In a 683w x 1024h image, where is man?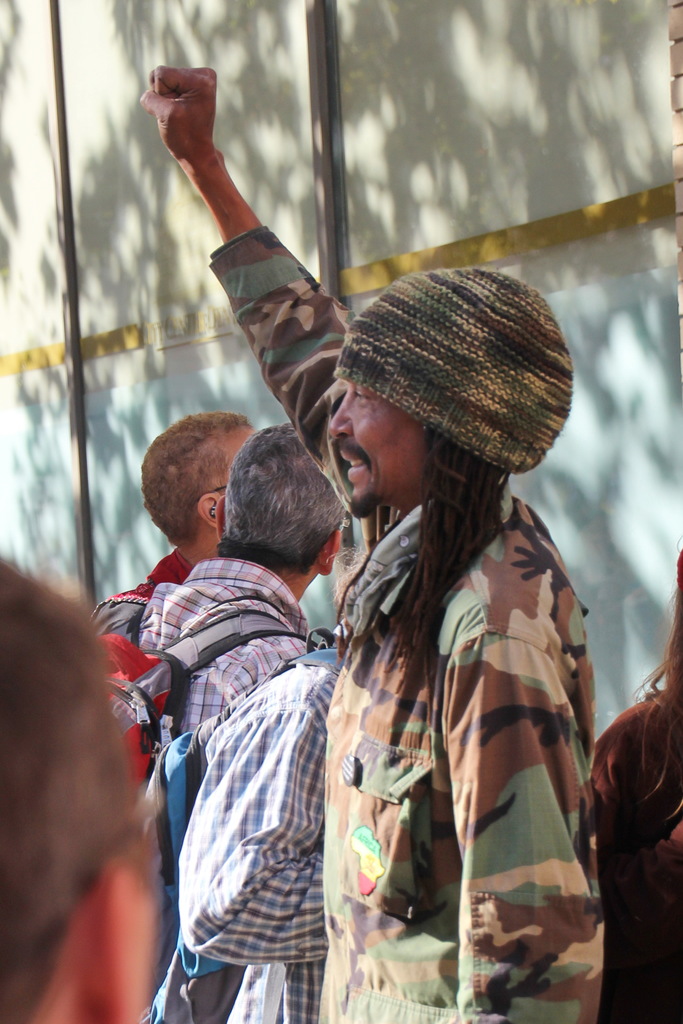
crop(108, 413, 378, 985).
